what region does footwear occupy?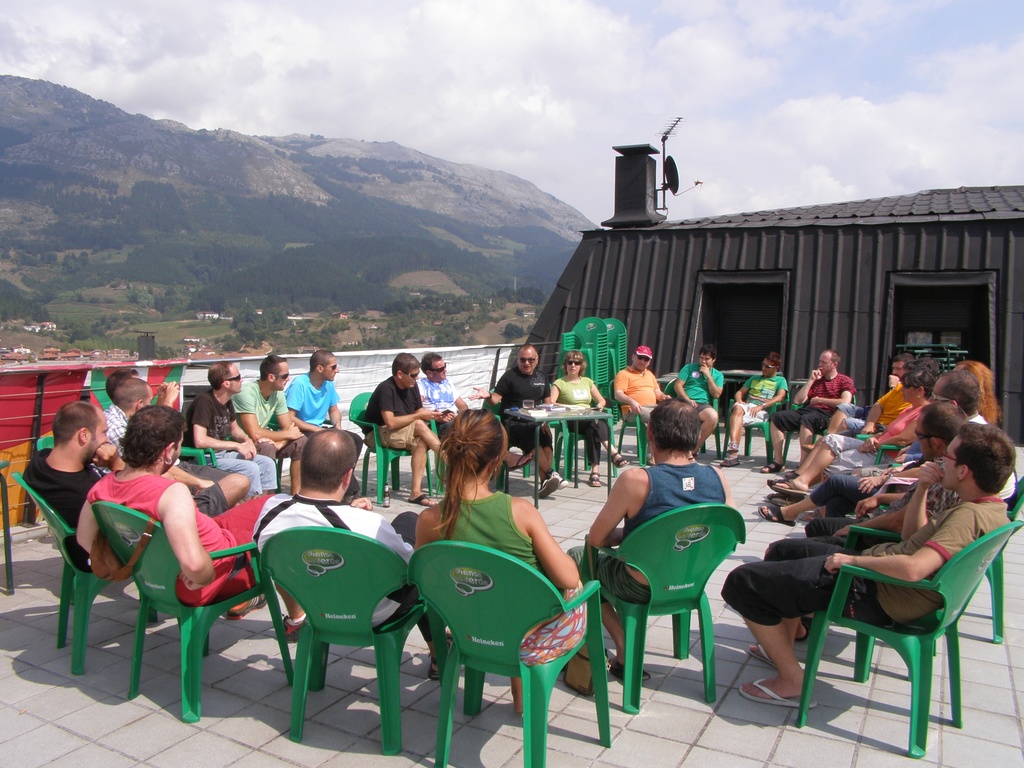
534 477 559 500.
